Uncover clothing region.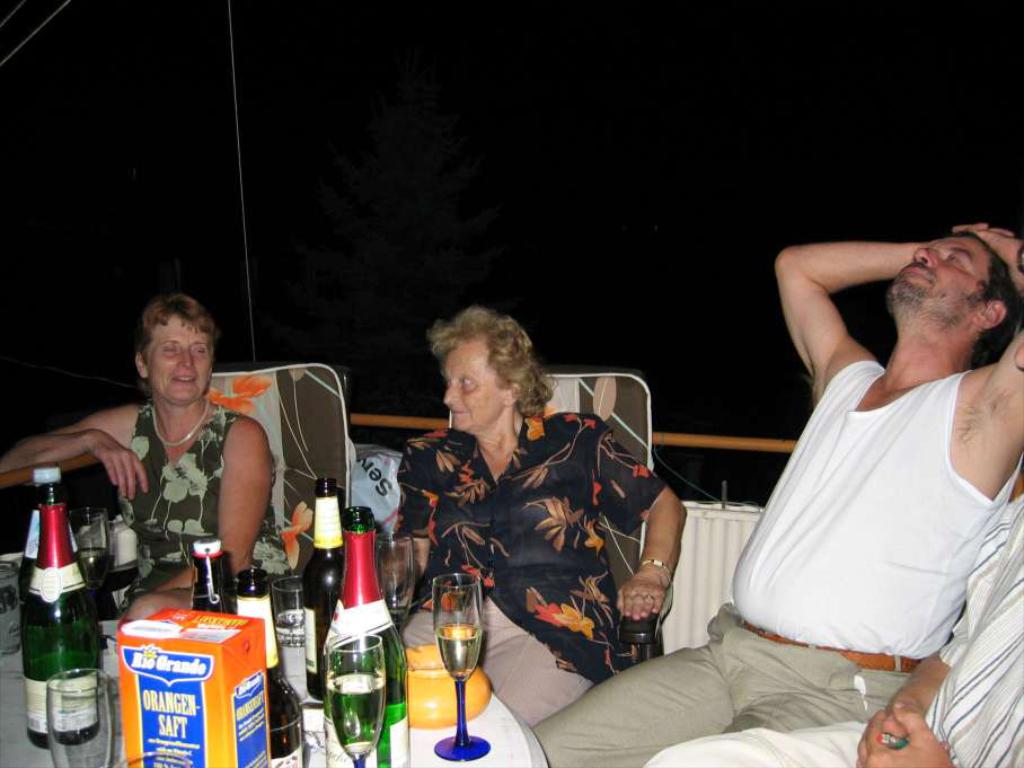
Uncovered: locate(531, 617, 908, 767).
